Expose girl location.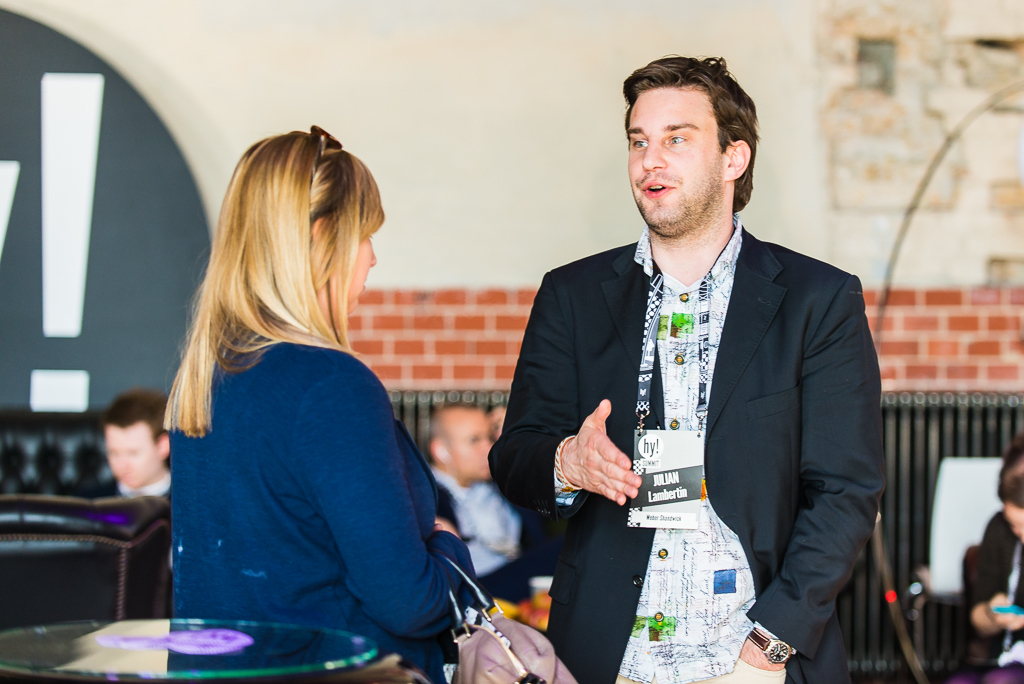
Exposed at <region>165, 123, 488, 683</region>.
